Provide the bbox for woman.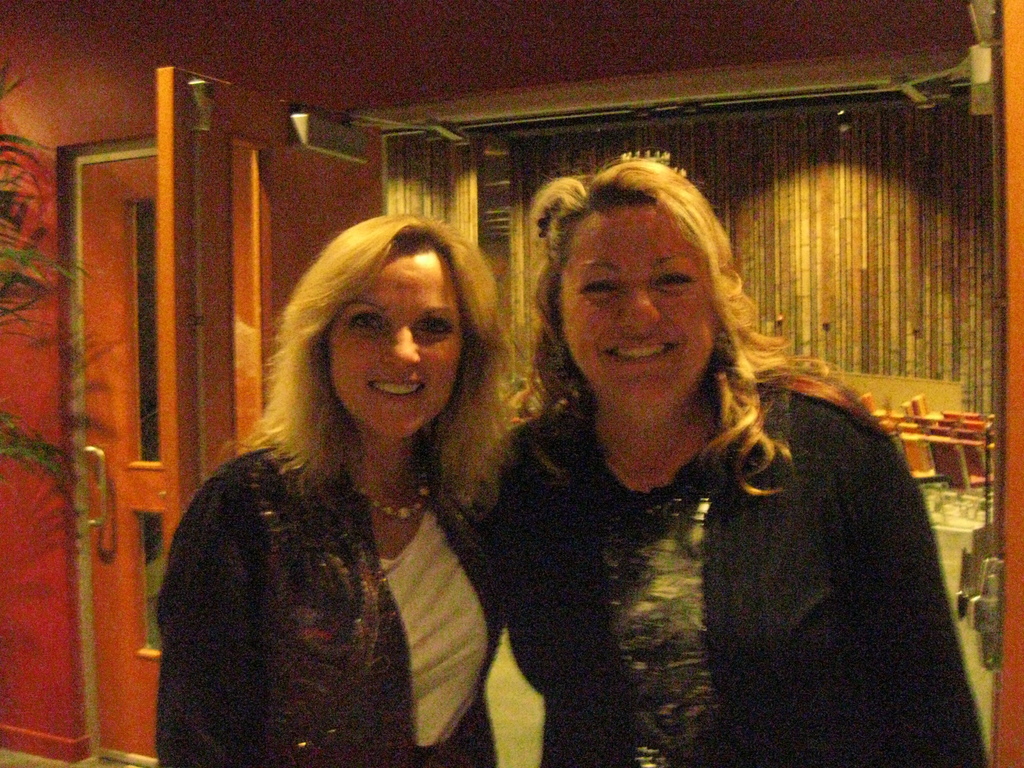
x1=166 y1=207 x2=547 y2=767.
